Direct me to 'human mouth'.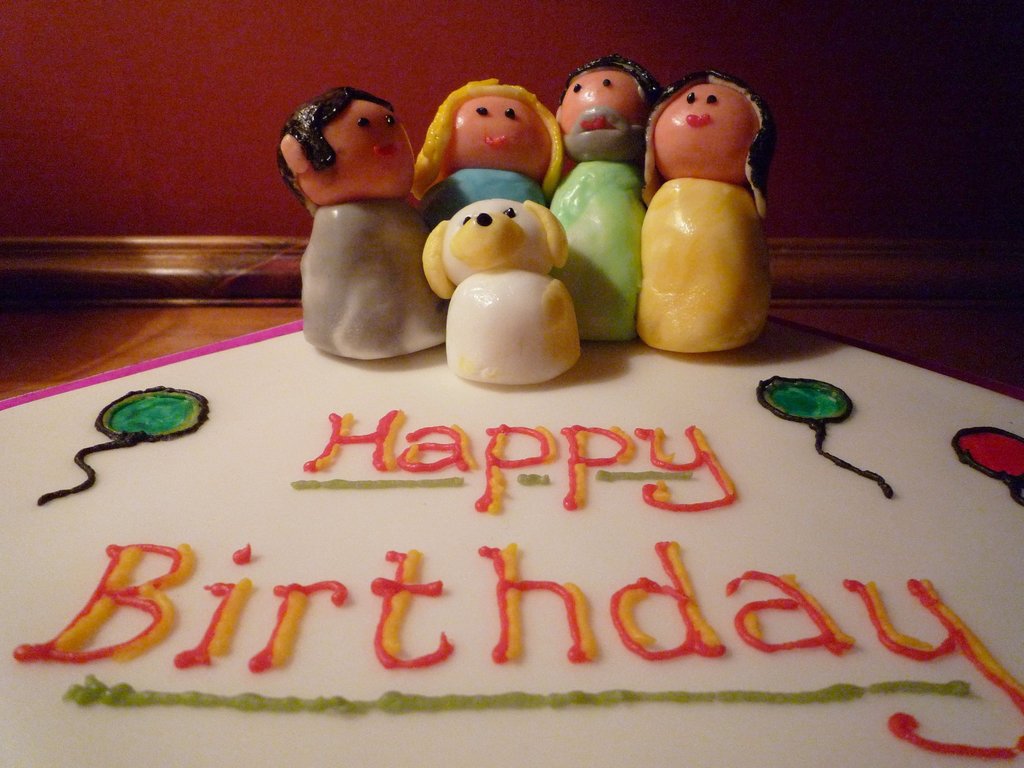
Direction: 577,118,609,137.
